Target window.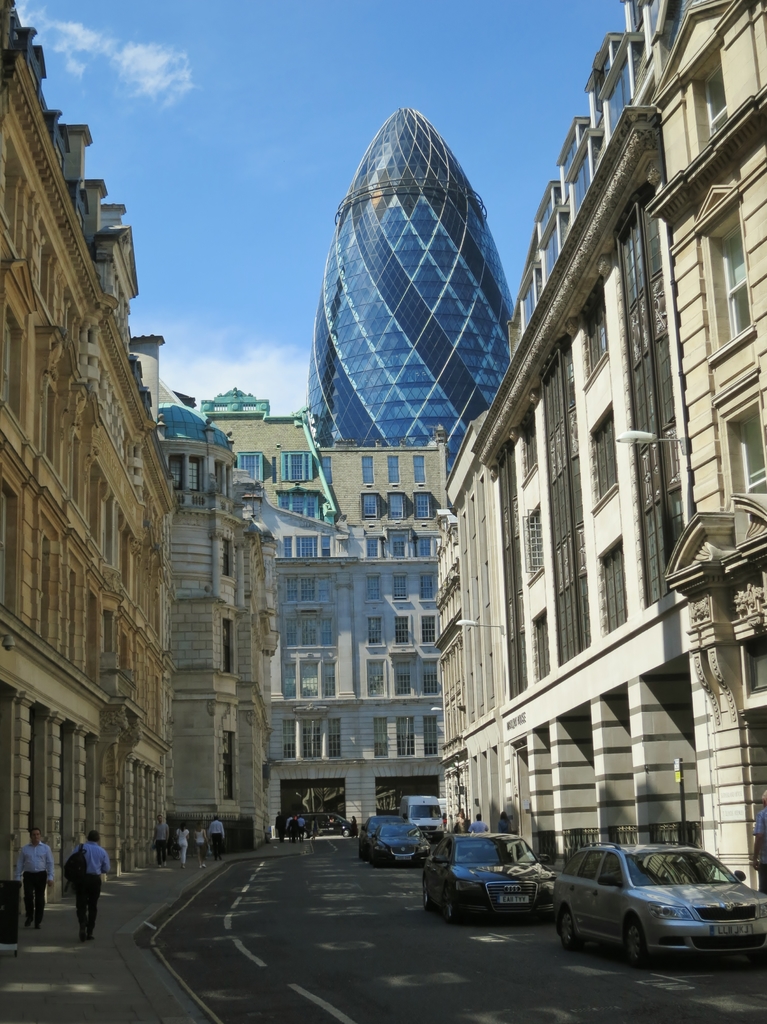
Target region: Rect(411, 454, 422, 477).
